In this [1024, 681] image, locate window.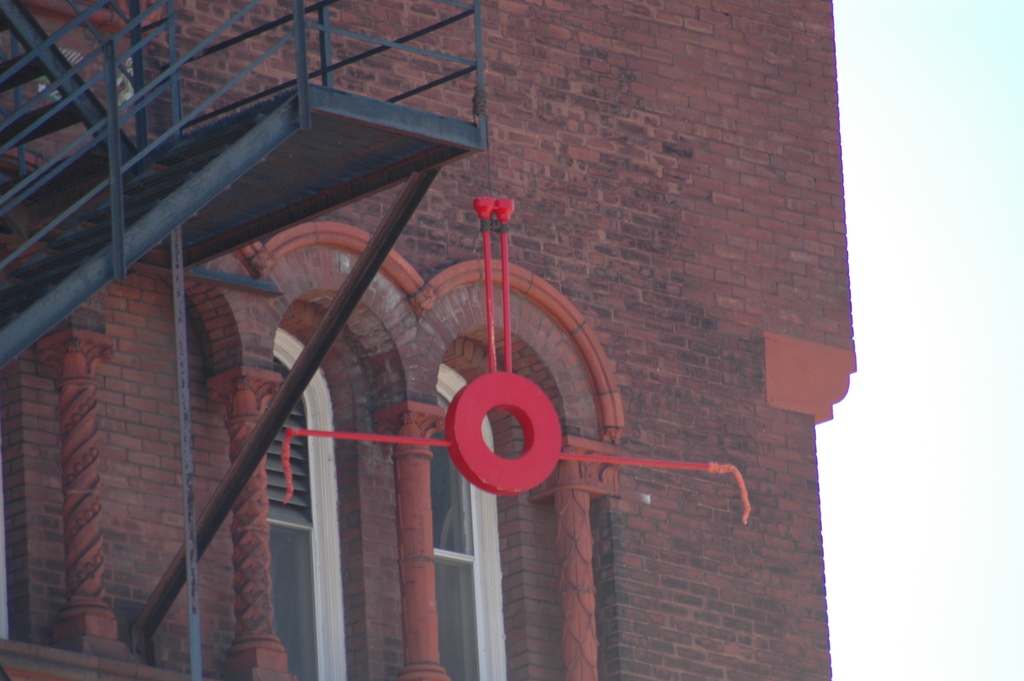
Bounding box: {"x1": 439, "y1": 365, "x2": 523, "y2": 680}.
